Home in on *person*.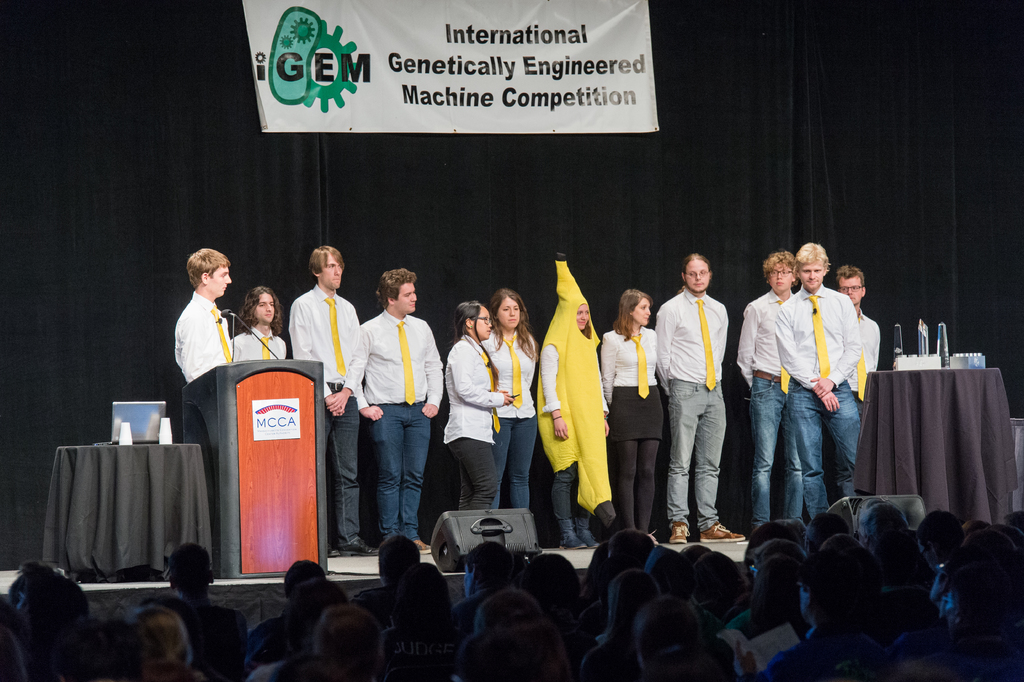
Homed in at Rect(353, 270, 440, 549).
